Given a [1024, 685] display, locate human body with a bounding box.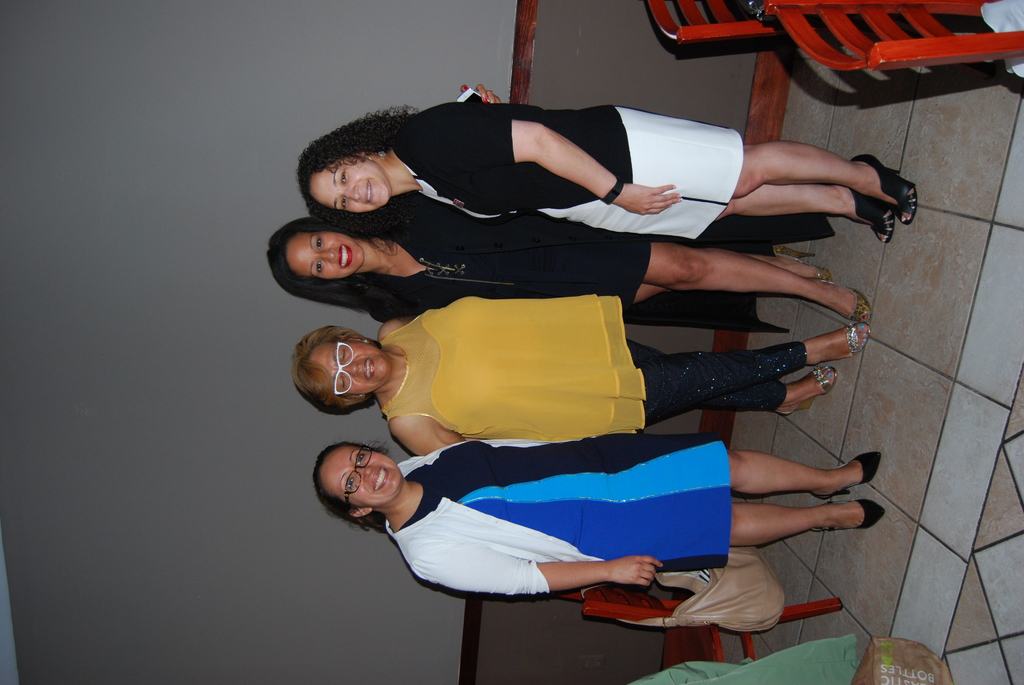
Located: region(311, 400, 900, 647).
